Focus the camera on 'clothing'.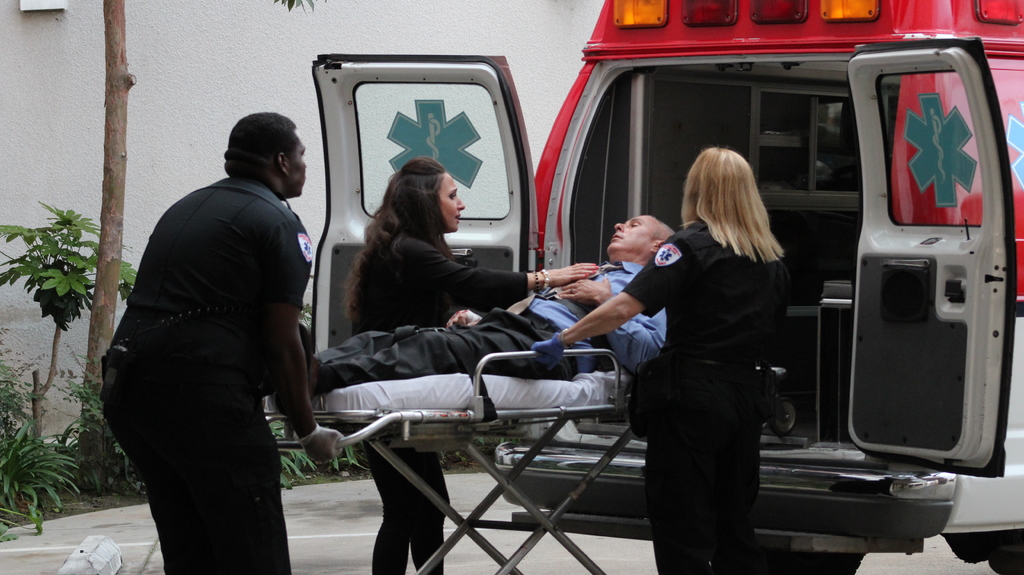
Focus region: box(351, 223, 528, 574).
